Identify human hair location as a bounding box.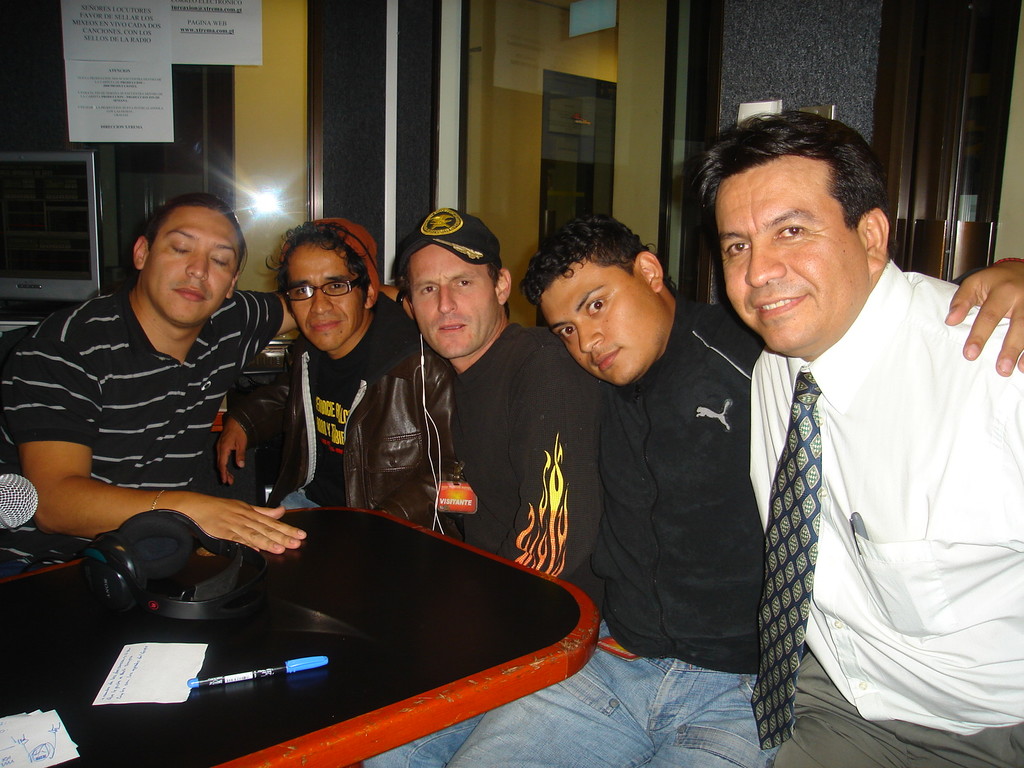
left=148, top=195, right=248, bottom=273.
